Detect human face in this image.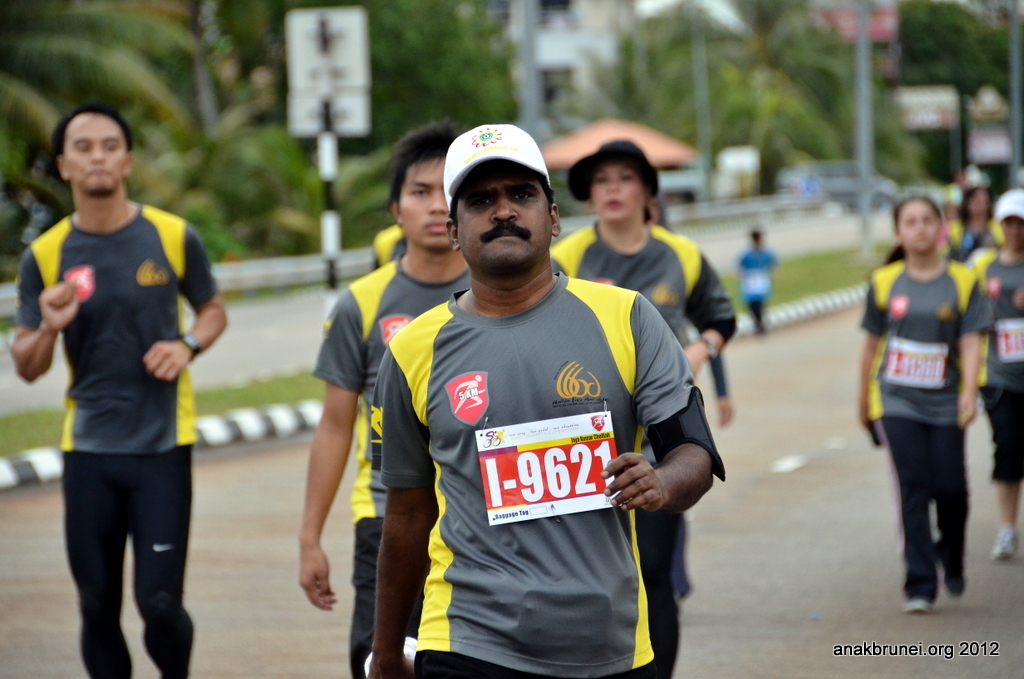
Detection: (456, 167, 547, 280).
